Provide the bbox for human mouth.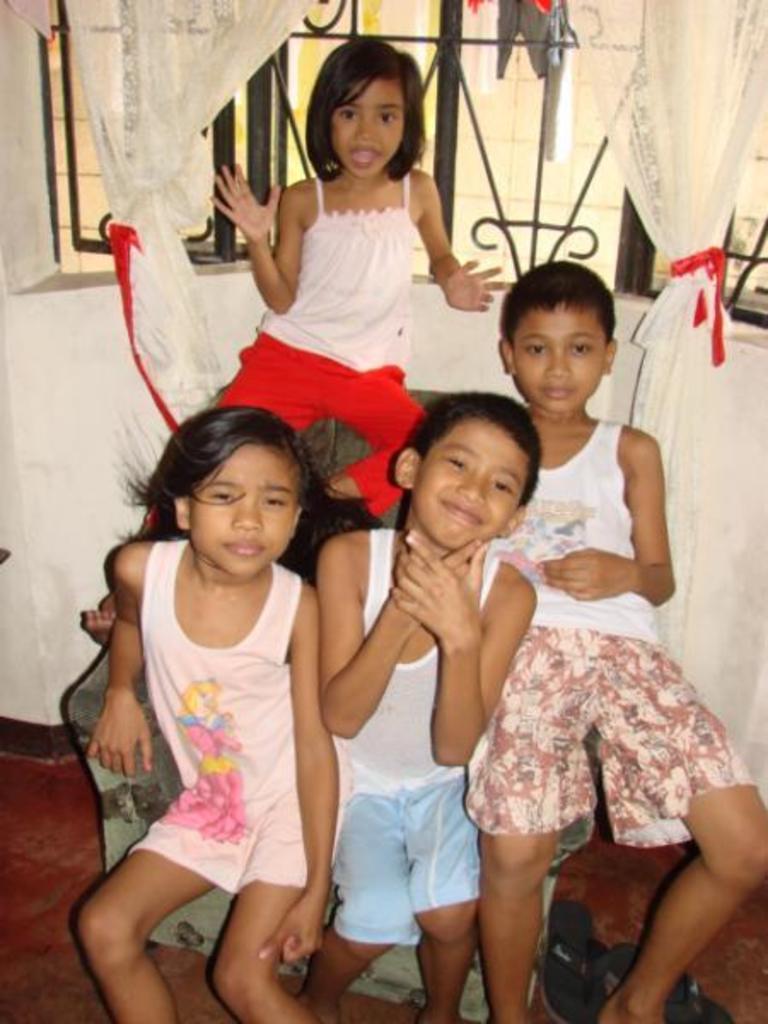
BBox(352, 140, 387, 171).
